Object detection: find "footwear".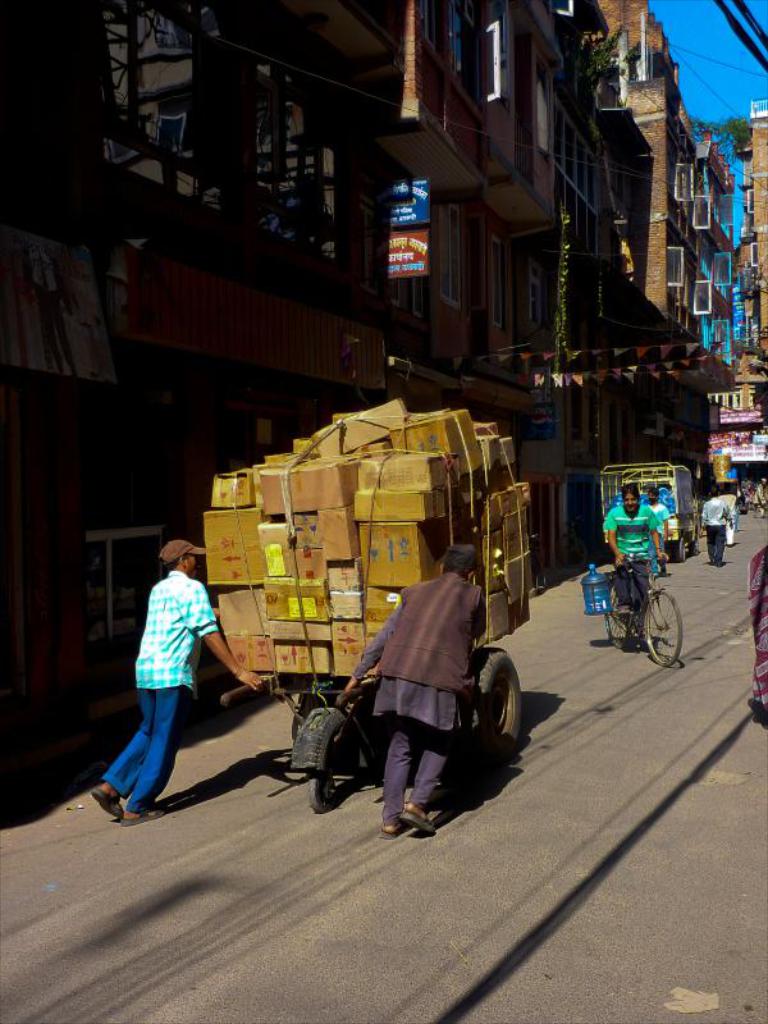
[x1=90, y1=786, x2=118, y2=818].
